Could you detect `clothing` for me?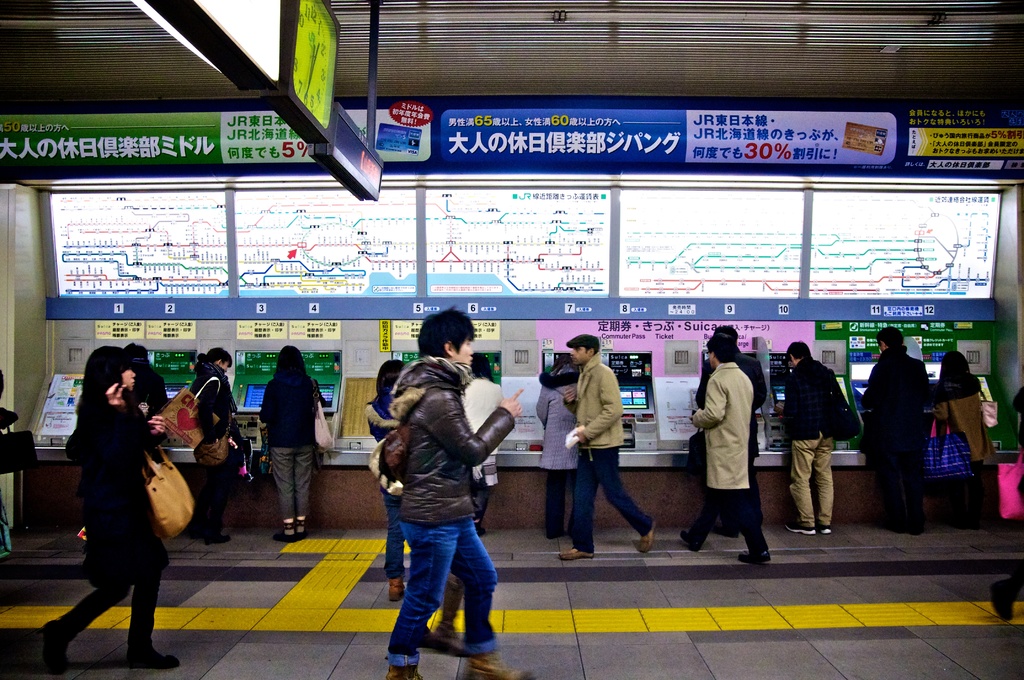
Detection result: crop(260, 371, 327, 523).
